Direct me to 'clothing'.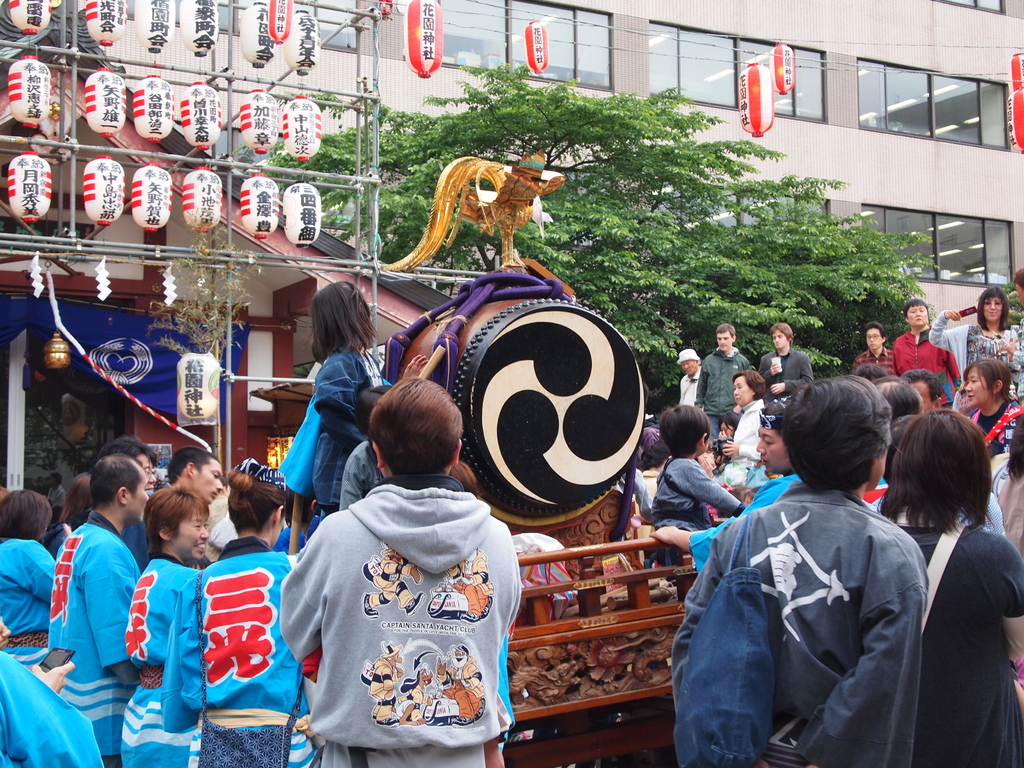
Direction: [280, 346, 386, 512].
